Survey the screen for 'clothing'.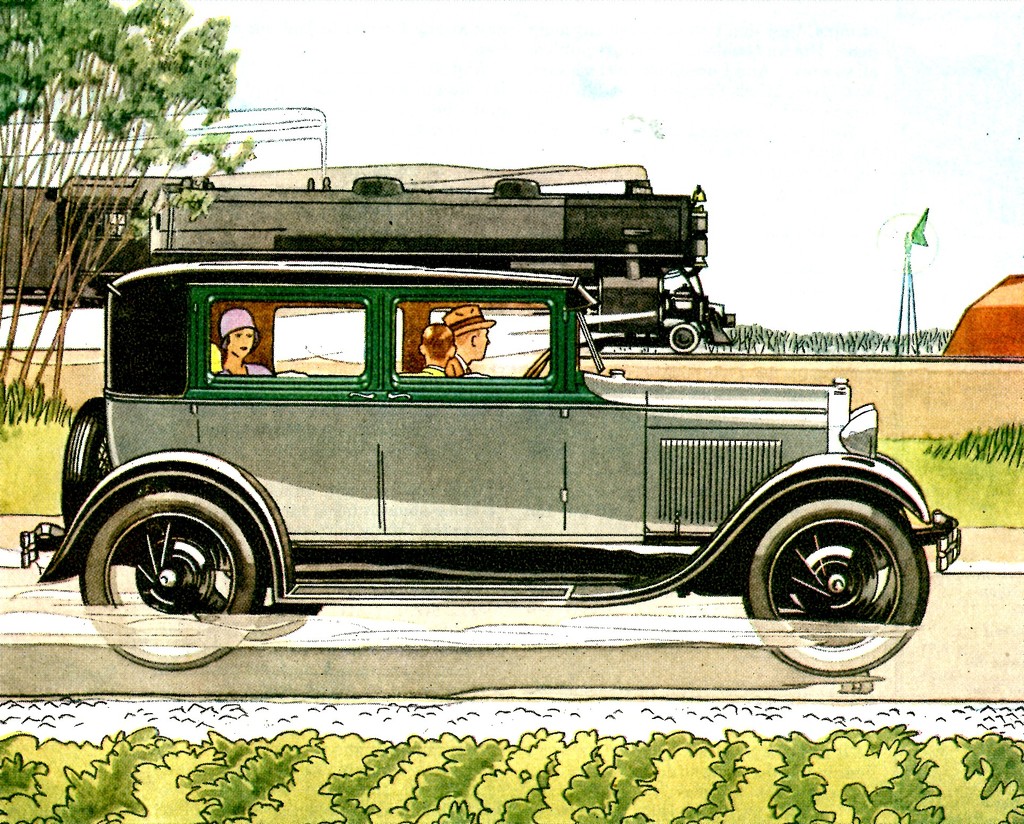
Survey found: x1=428 y1=366 x2=445 y2=380.
